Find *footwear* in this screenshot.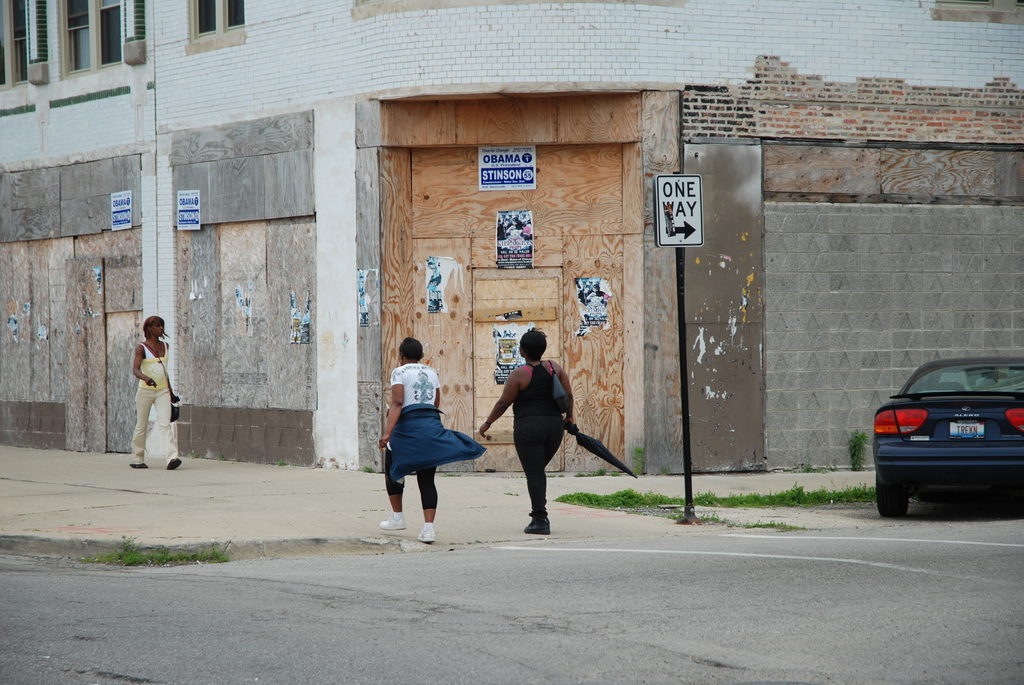
The bounding box for *footwear* is 377, 514, 408, 531.
